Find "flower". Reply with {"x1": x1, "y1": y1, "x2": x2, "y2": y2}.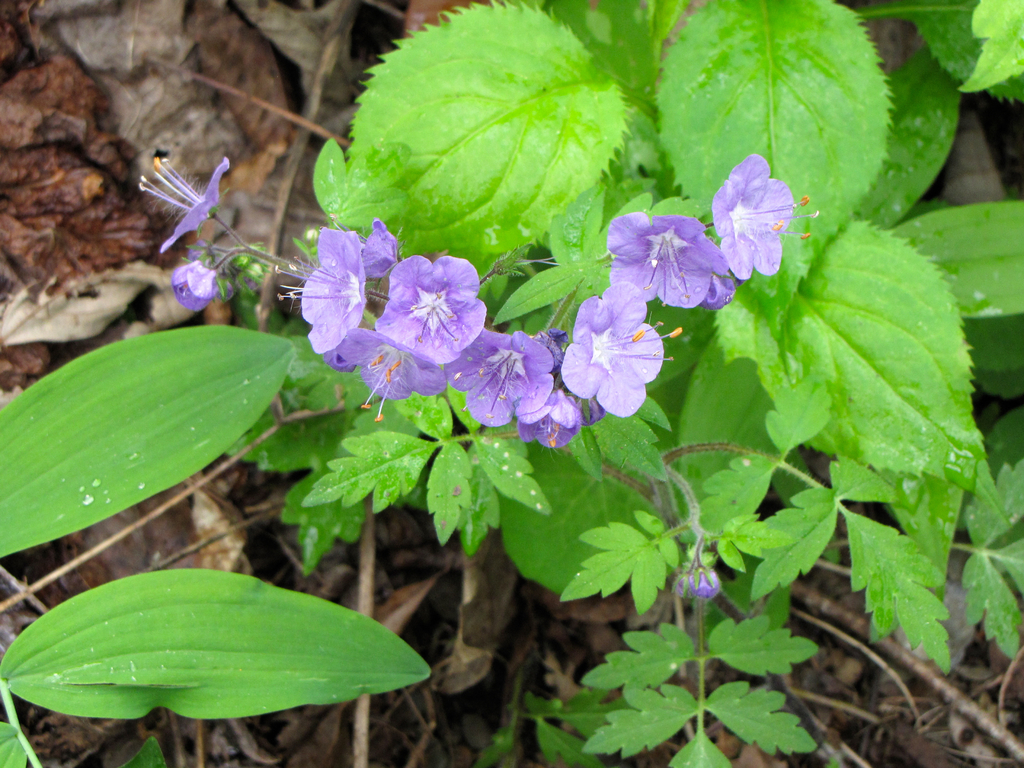
{"x1": 538, "y1": 327, "x2": 589, "y2": 445}.
